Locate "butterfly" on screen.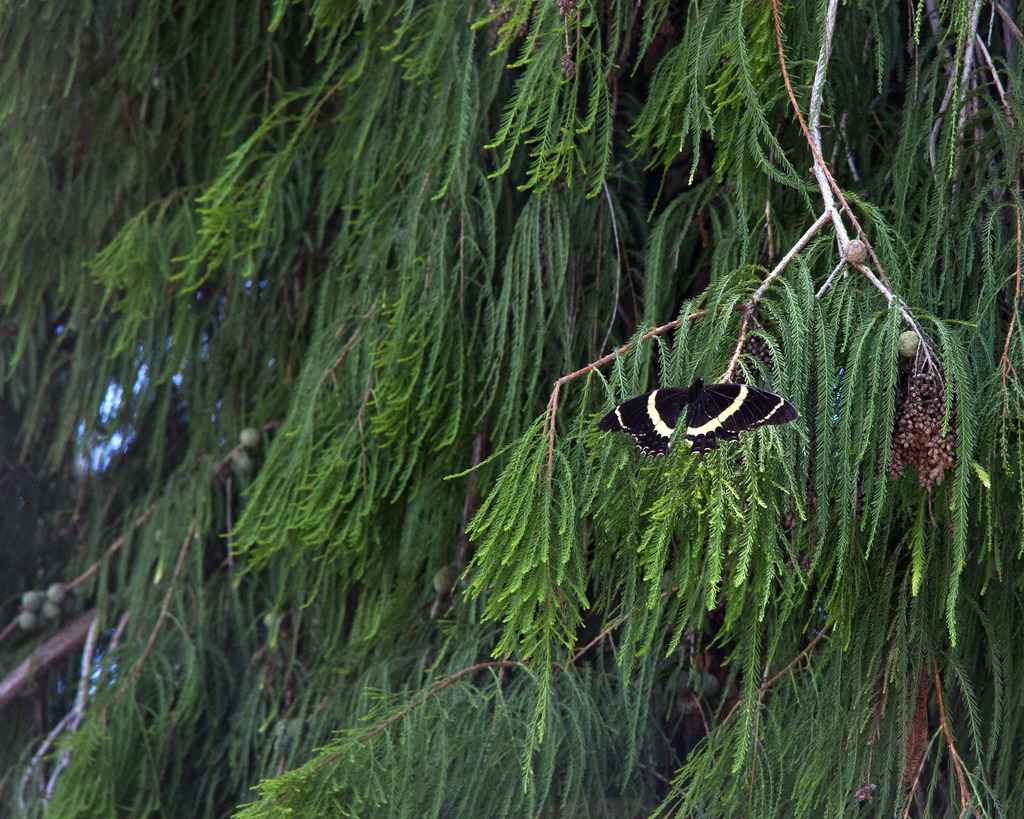
On screen at x1=598, y1=342, x2=788, y2=457.
